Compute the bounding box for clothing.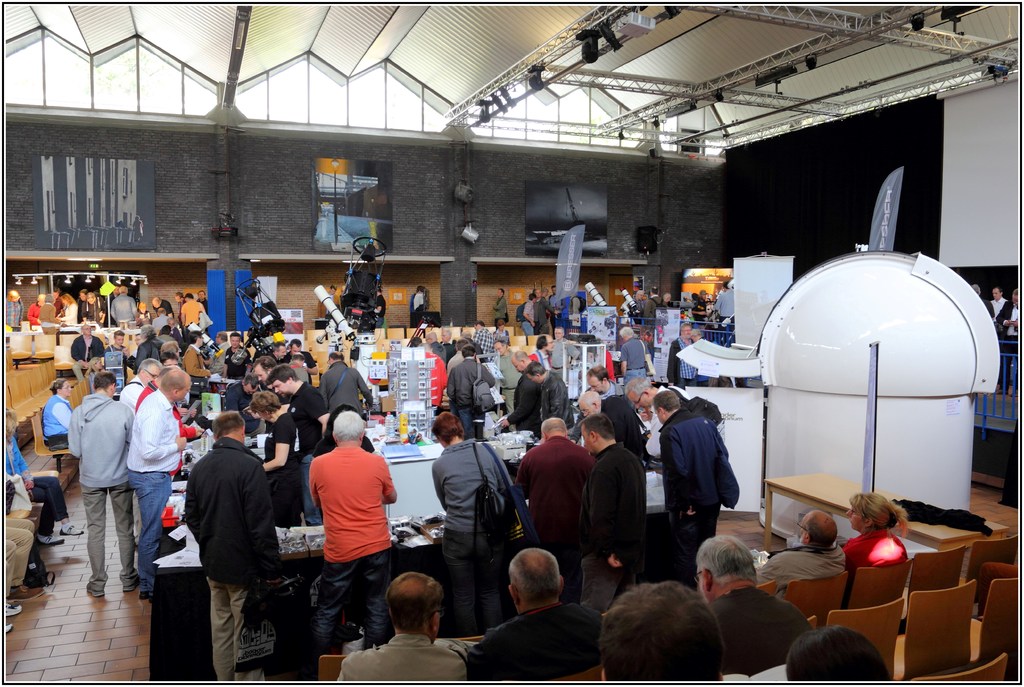
pyautogui.locateOnScreen(38, 303, 57, 335).
